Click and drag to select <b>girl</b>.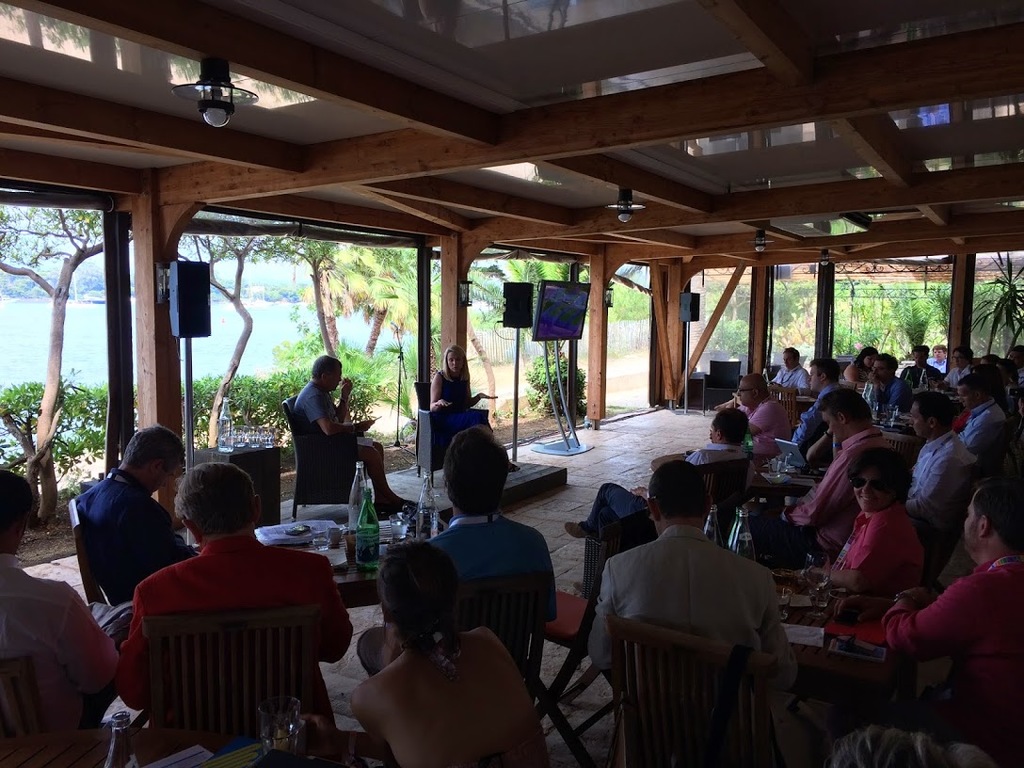
Selection: <region>430, 344, 519, 474</region>.
